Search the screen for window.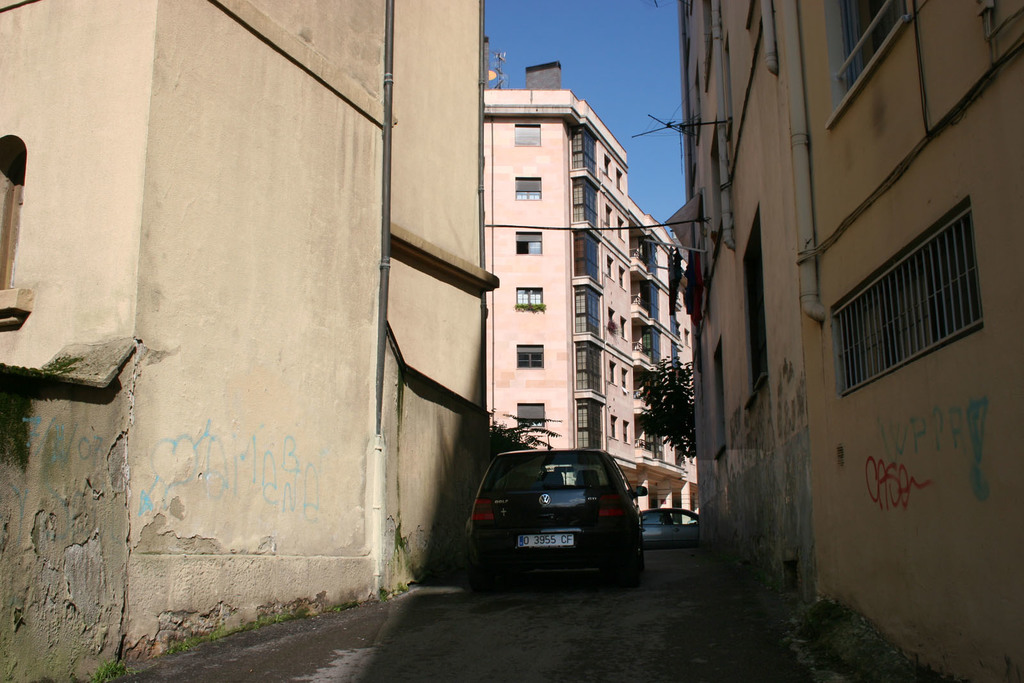
Found at [515, 174, 540, 199].
